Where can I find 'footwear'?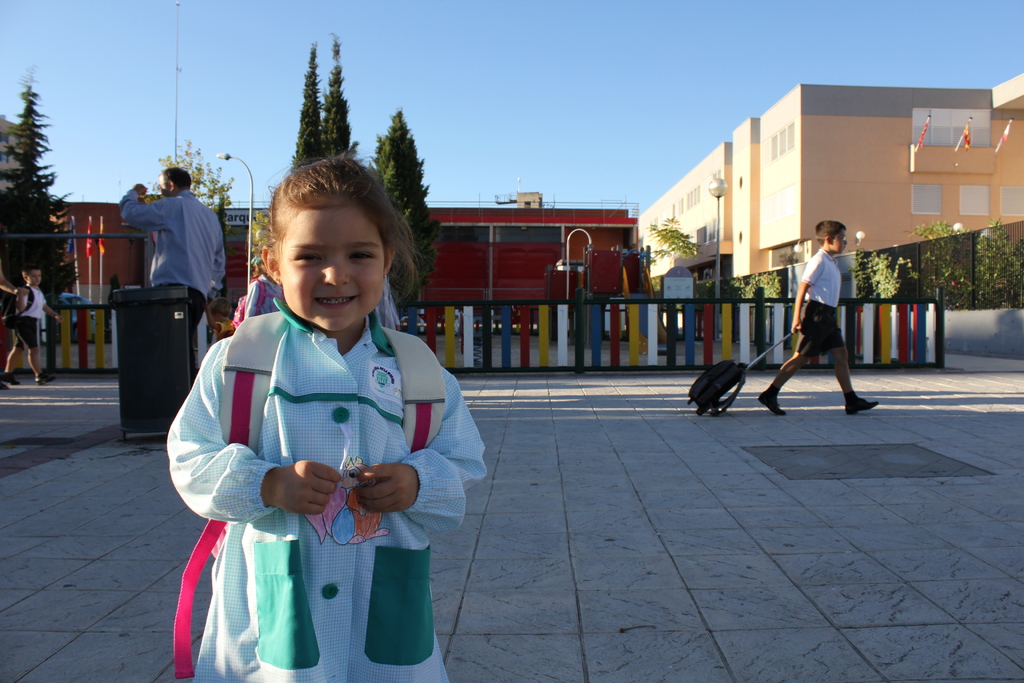
You can find it at bbox(0, 372, 20, 386).
